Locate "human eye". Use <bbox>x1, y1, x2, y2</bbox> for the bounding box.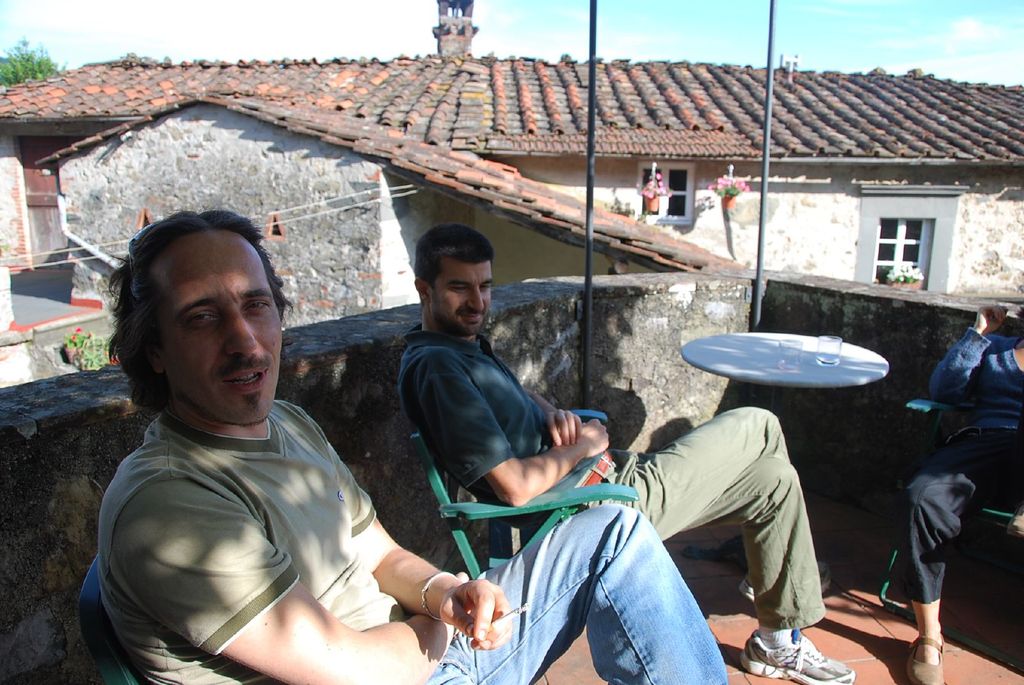
<bbox>477, 281, 491, 292</bbox>.
